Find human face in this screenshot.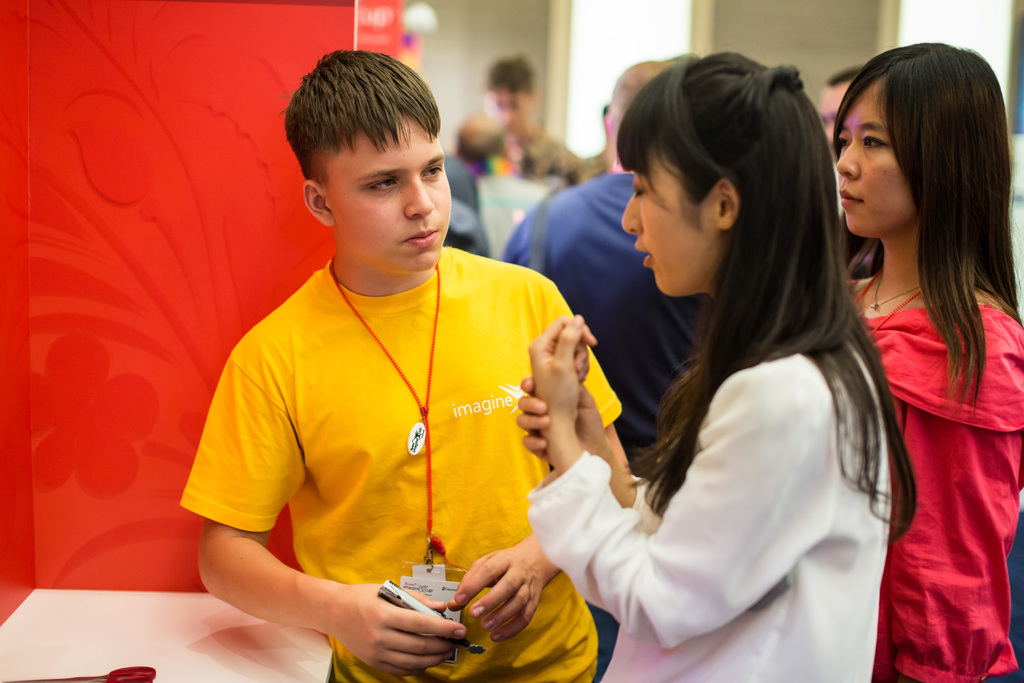
The bounding box for human face is <box>485,94,531,135</box>.
